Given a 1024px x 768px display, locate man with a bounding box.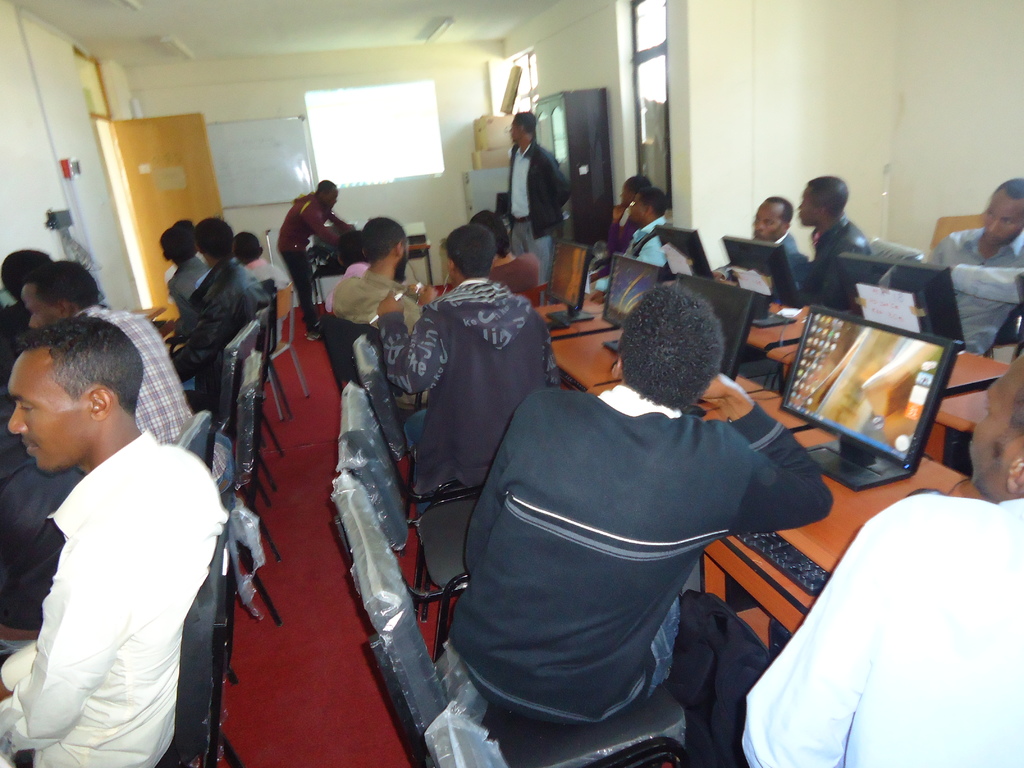
Located: box(278, 182, 354, 341).
